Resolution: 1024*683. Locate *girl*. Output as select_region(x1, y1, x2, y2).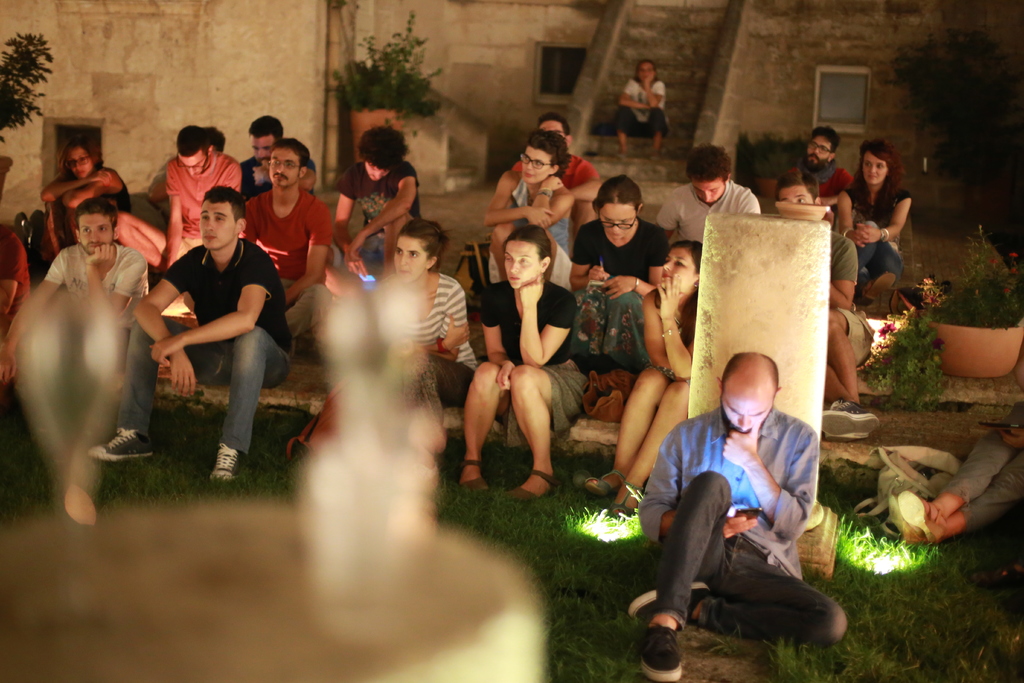
select_region(570, 176, 673, 374).
